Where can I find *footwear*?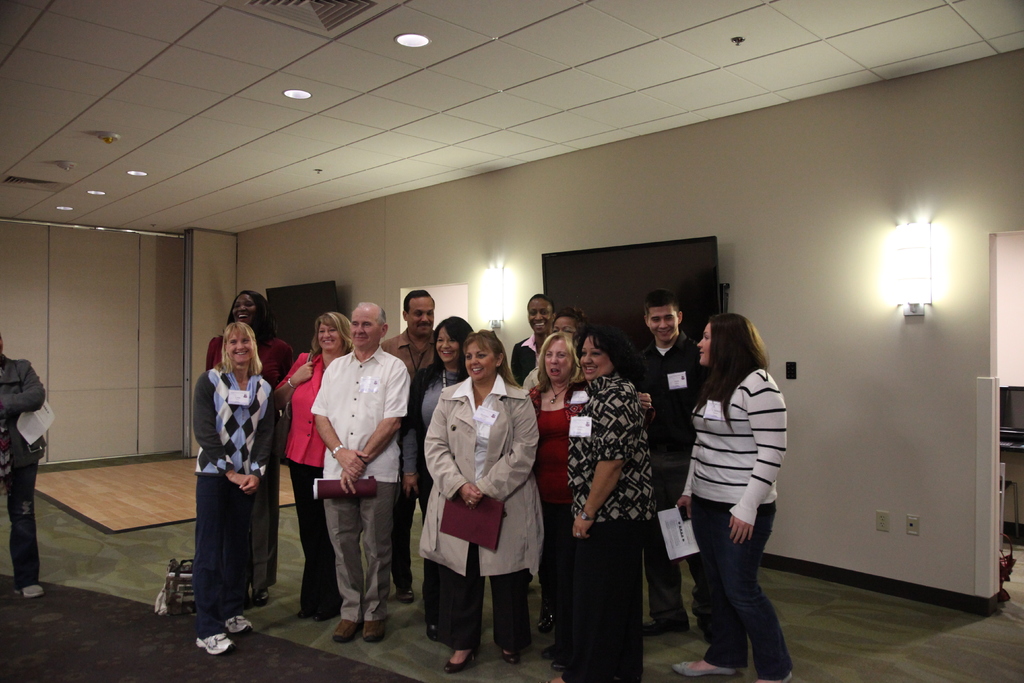
You can find it at [left=194, top=630, right=236, bottom=655].
